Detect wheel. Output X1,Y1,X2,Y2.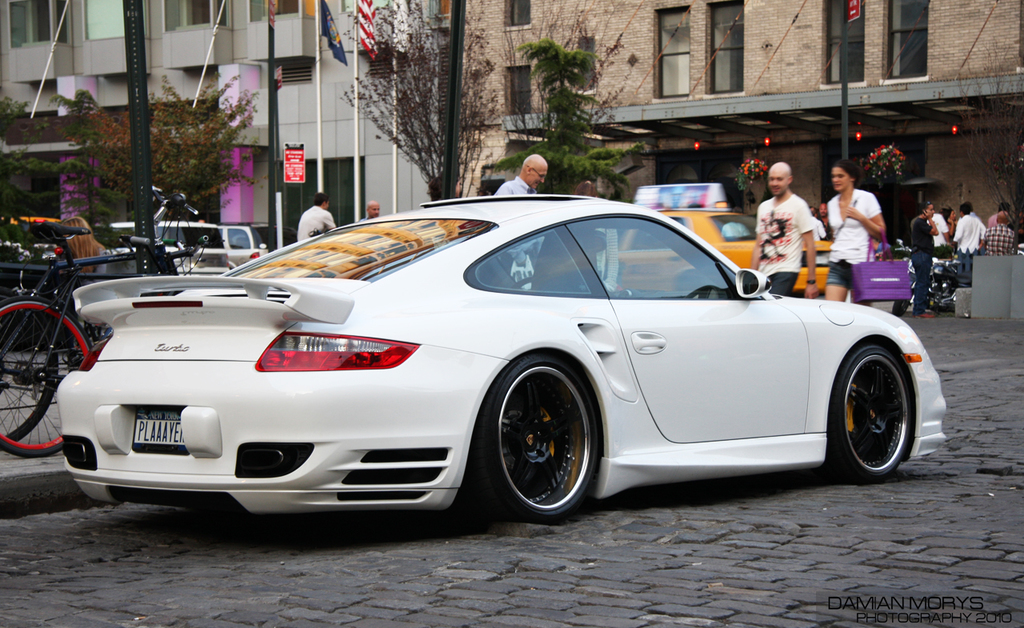
893,285,918,321.
